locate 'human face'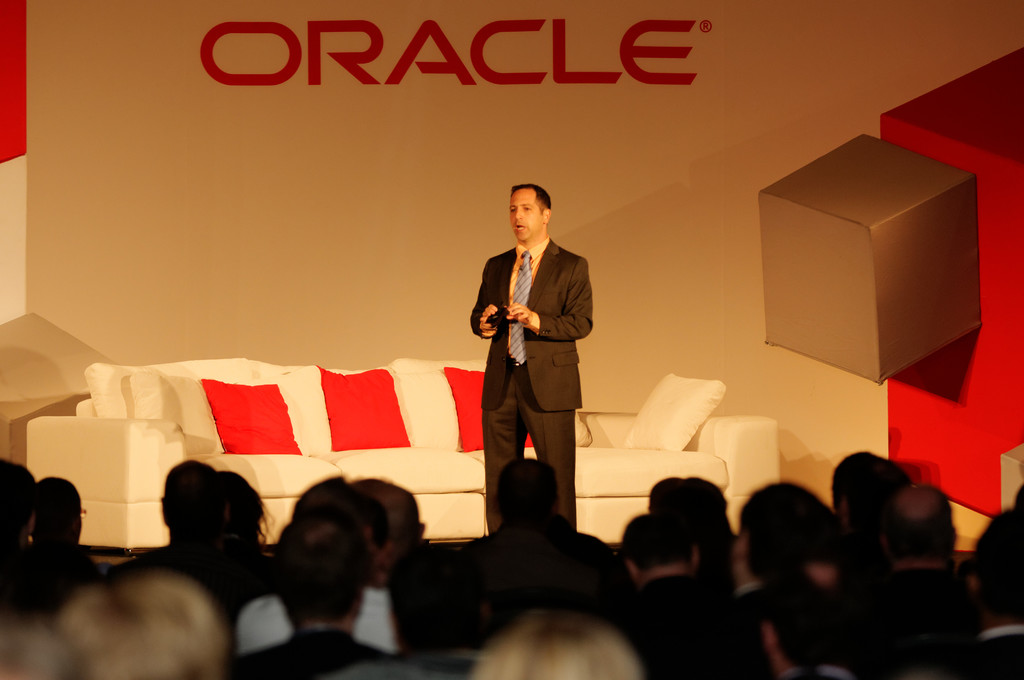
select_region(510, 188, 540, 243)
